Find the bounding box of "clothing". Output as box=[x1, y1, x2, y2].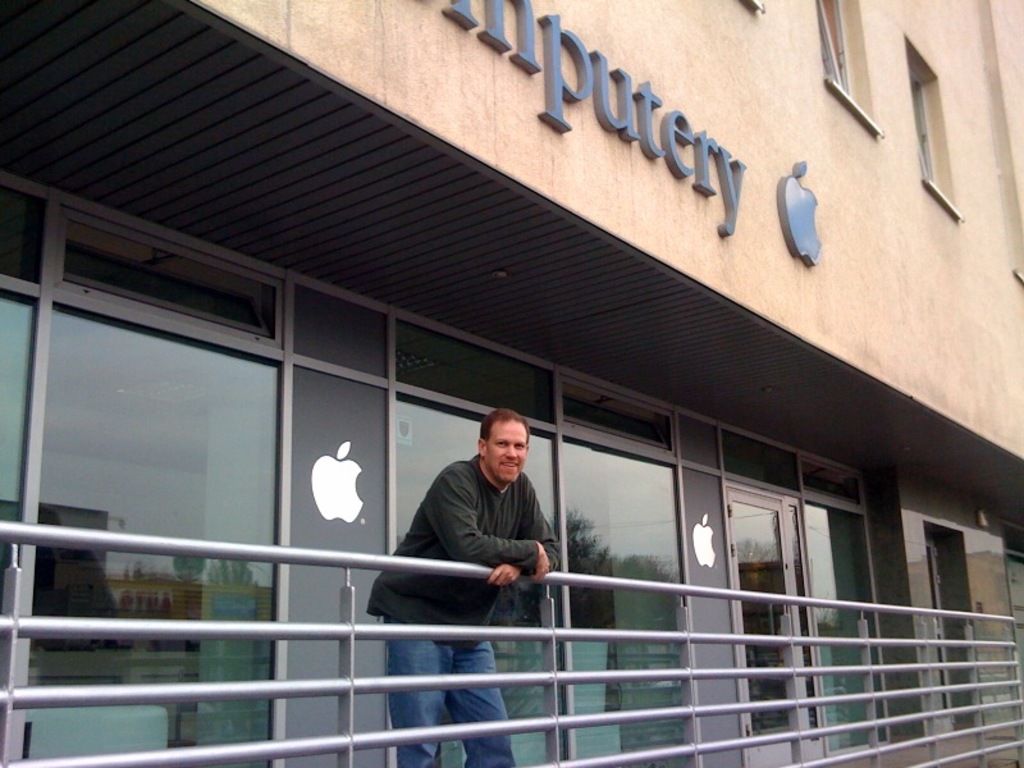
box=[370, 458, 567, 767].
